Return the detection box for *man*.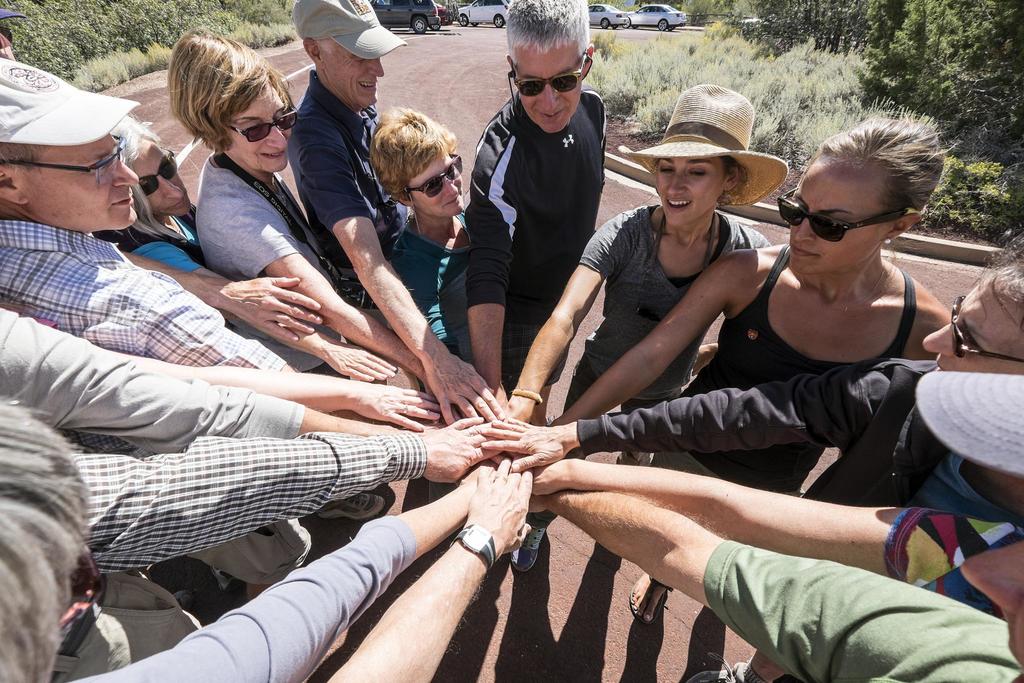
locate(527, 488, 1023, 682).
